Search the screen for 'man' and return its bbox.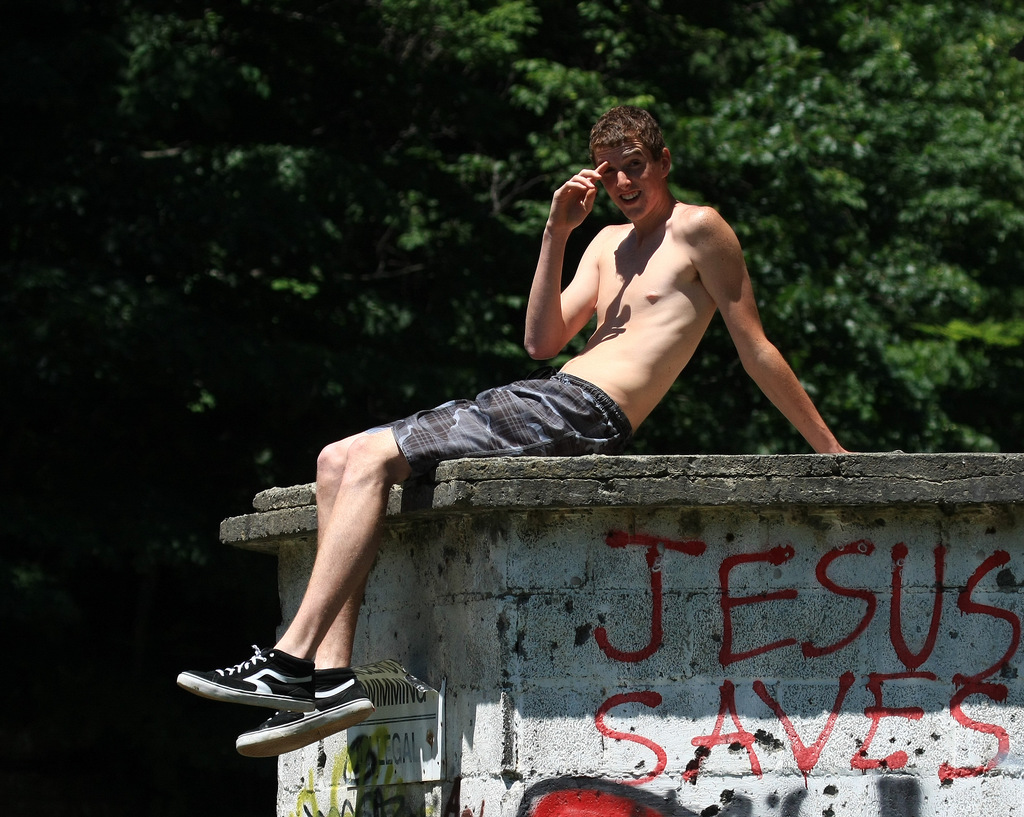
Found: [276, 140, 877, 785].
